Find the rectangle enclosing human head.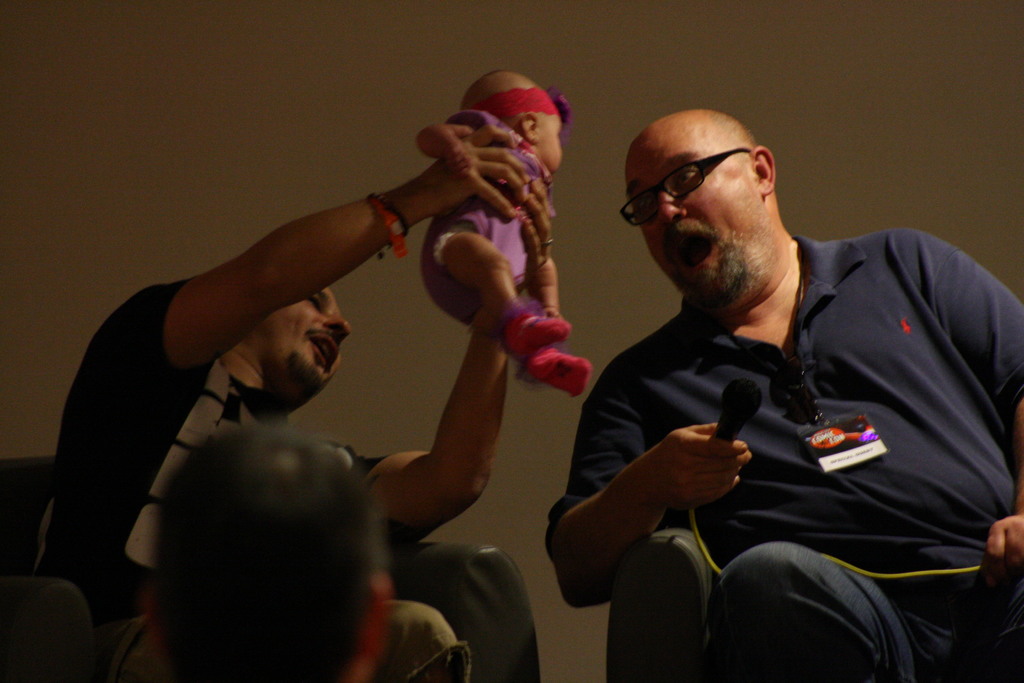
<region>621, 106, 804, 282</region>.
